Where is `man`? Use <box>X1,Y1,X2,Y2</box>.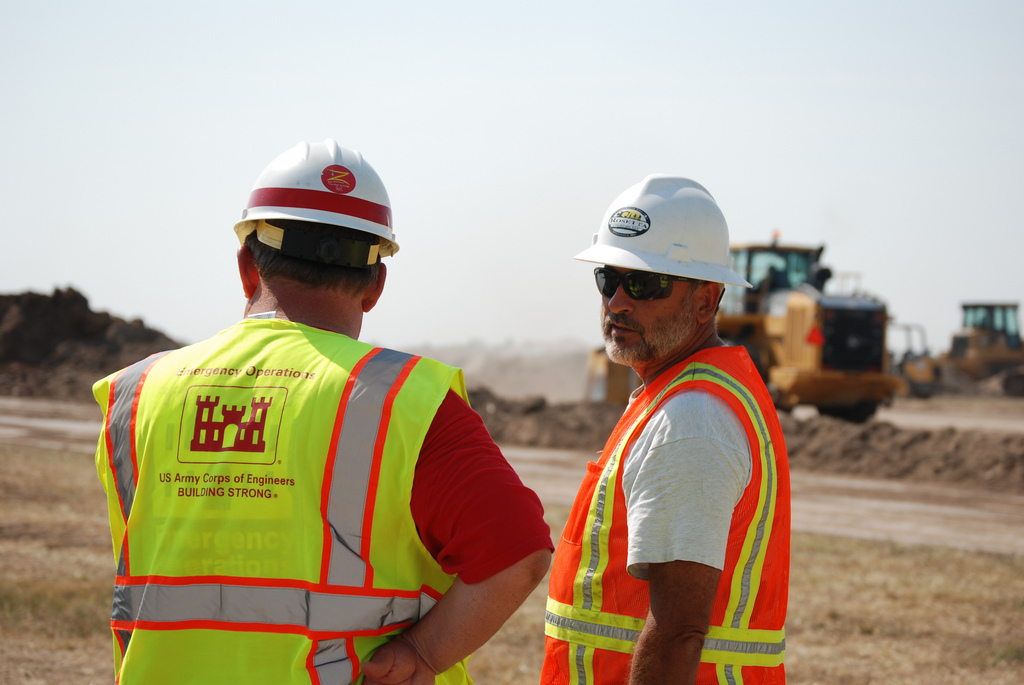
<box>92,141,551,684</box>.
